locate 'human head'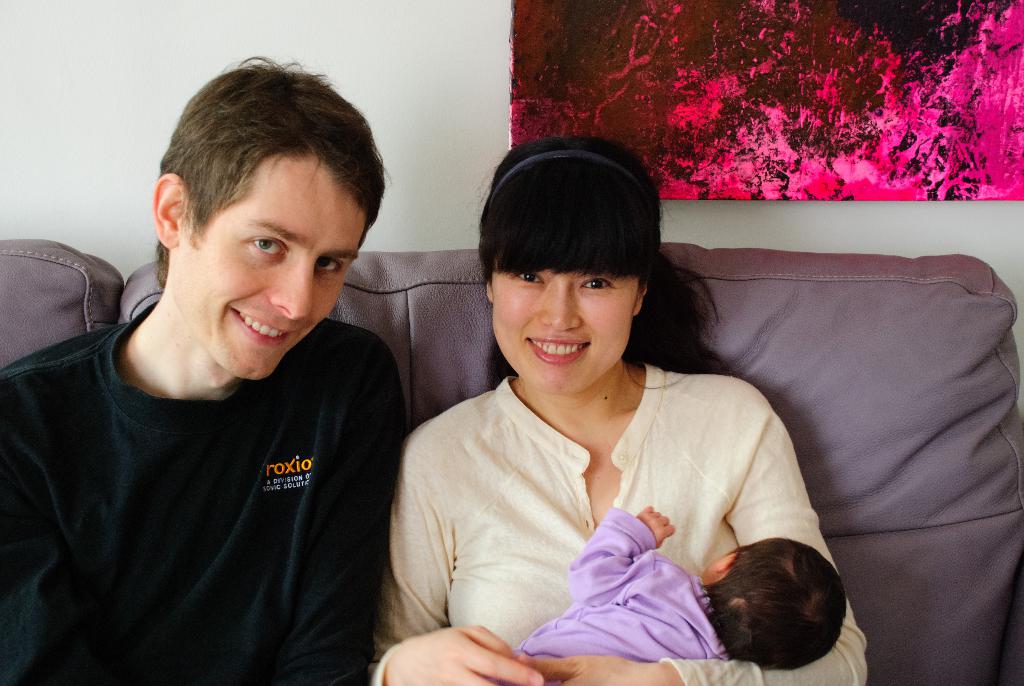
<region>148, 60, 390, 385</region>
